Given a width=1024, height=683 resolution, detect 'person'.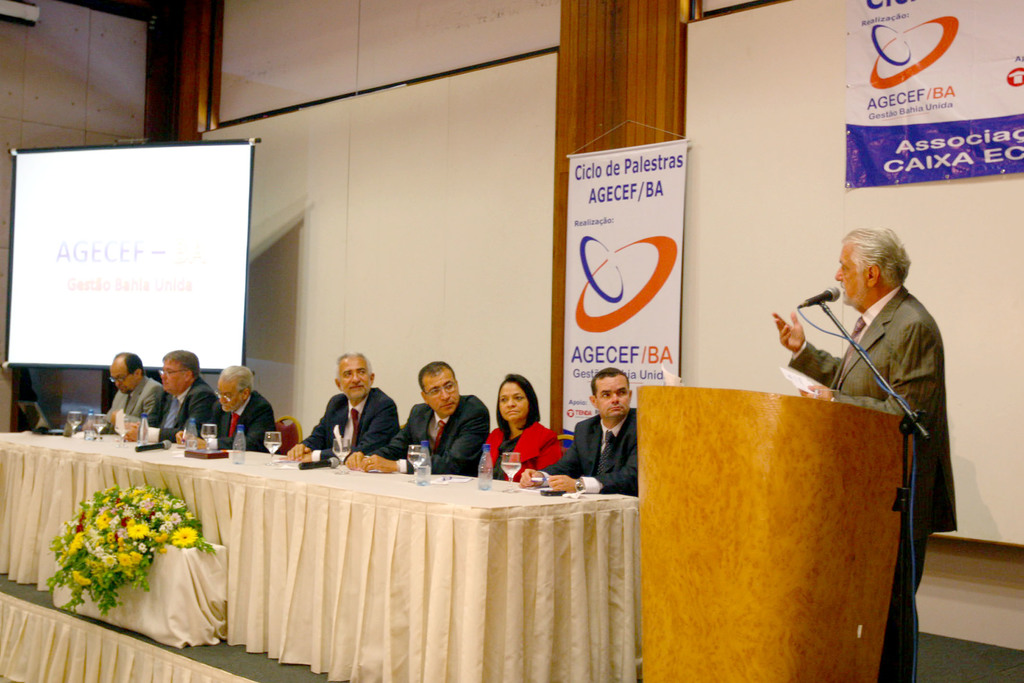
bbox=[85, 344, 169, 427].
